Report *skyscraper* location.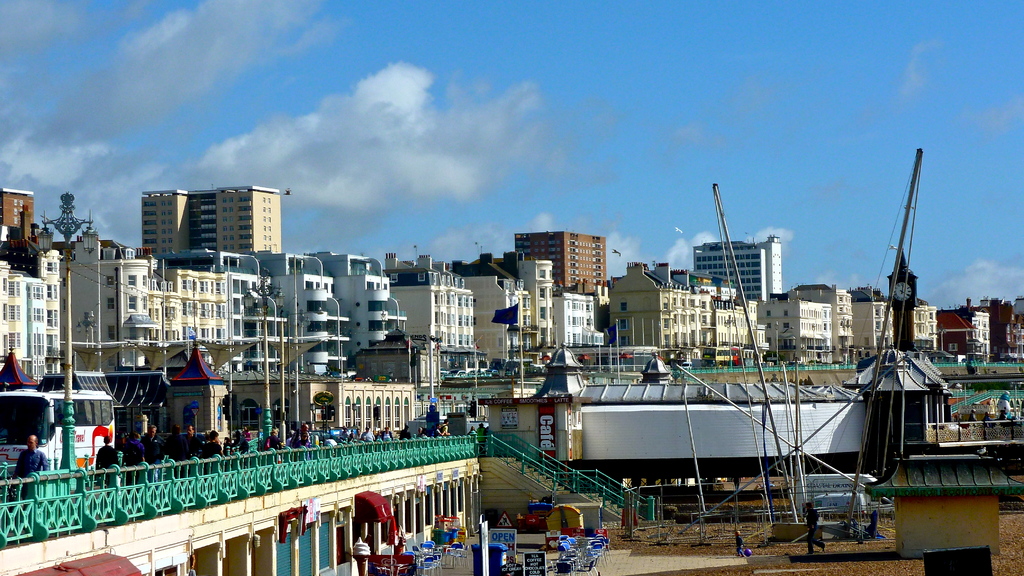
Report: [left=137, top=180, right=276, bottom=260].
